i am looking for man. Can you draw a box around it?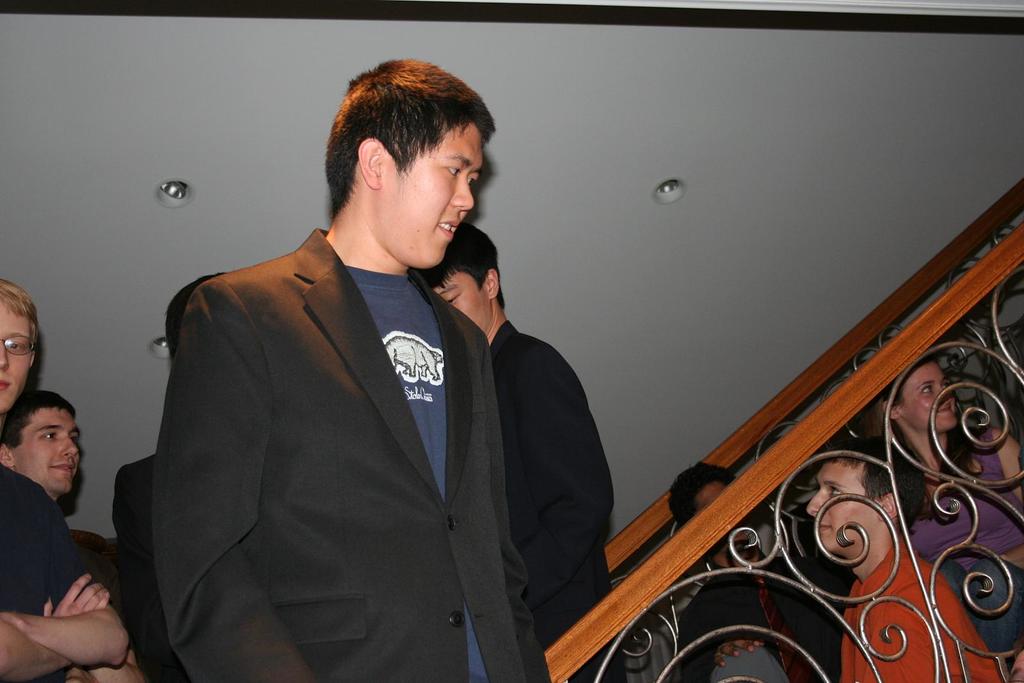
Sure, the bounding box is (x1=0, y1=277, x2=125, y2=682).
